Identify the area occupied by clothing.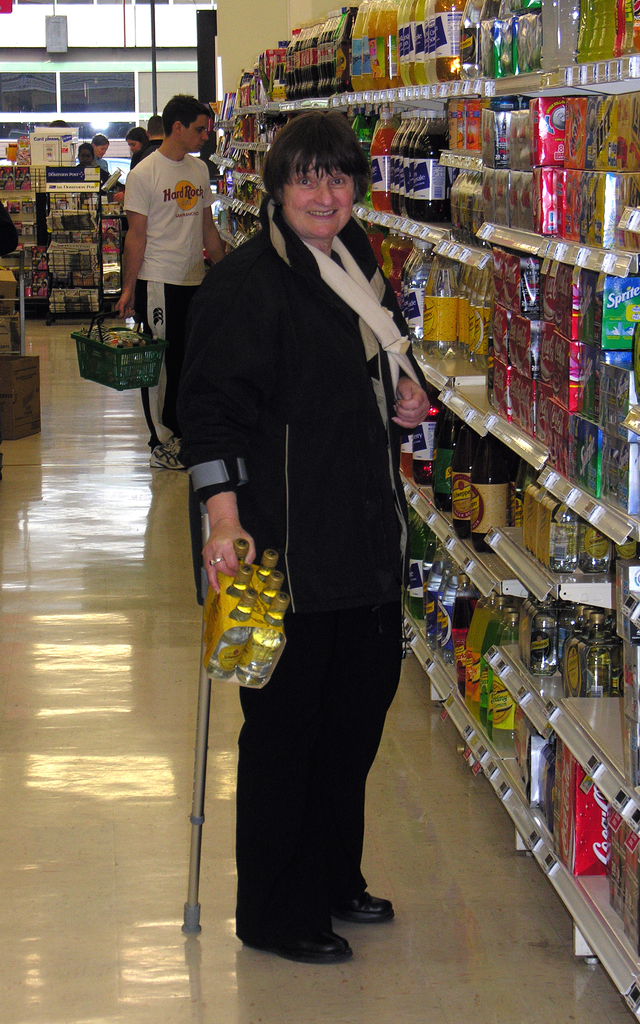
Area: <bbox>168, 192, 425, 944</bbox>.
